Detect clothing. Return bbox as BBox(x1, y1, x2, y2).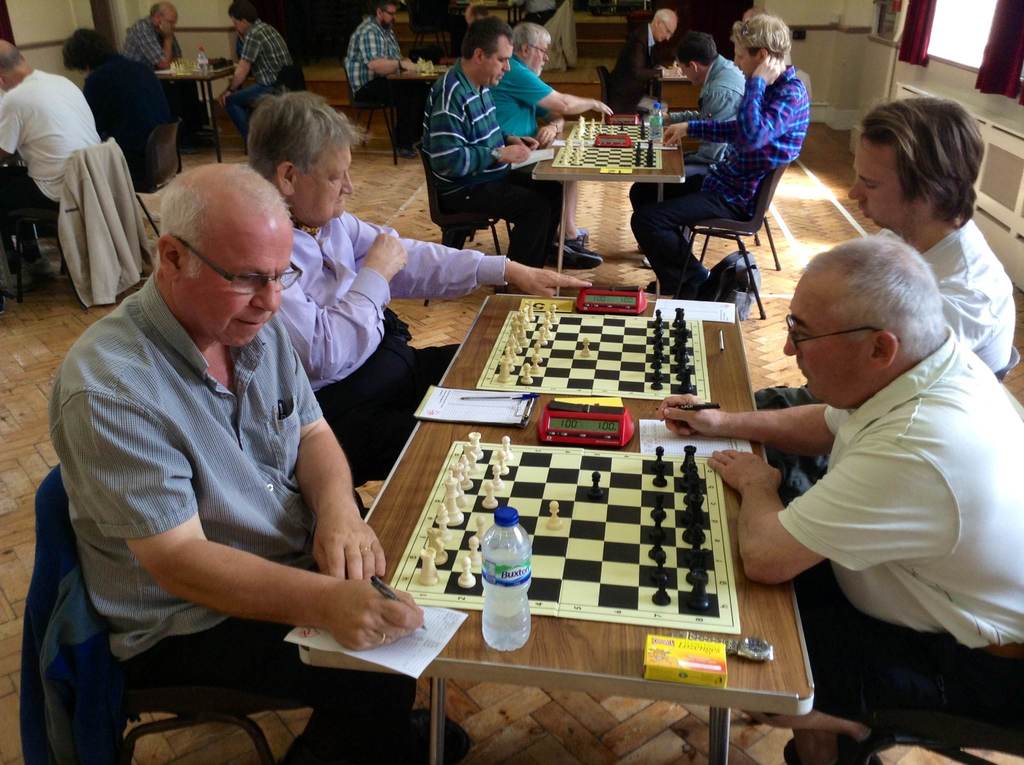
BBox(221, 28, 296, 137).
